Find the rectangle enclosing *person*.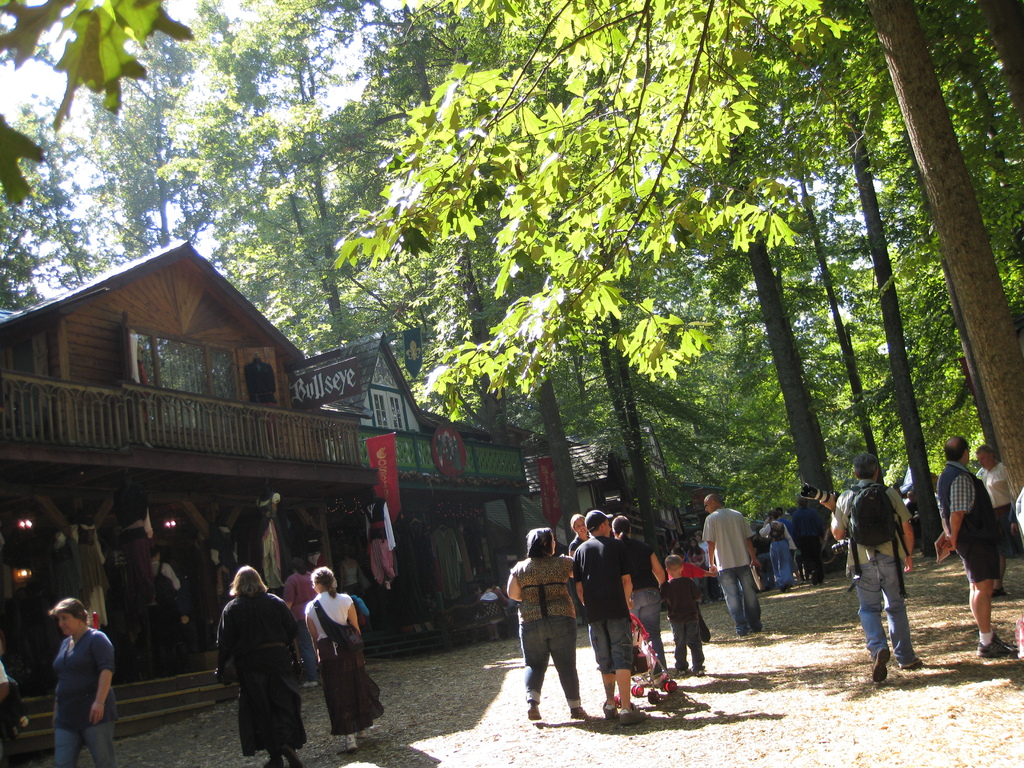
282:557:319:687.
